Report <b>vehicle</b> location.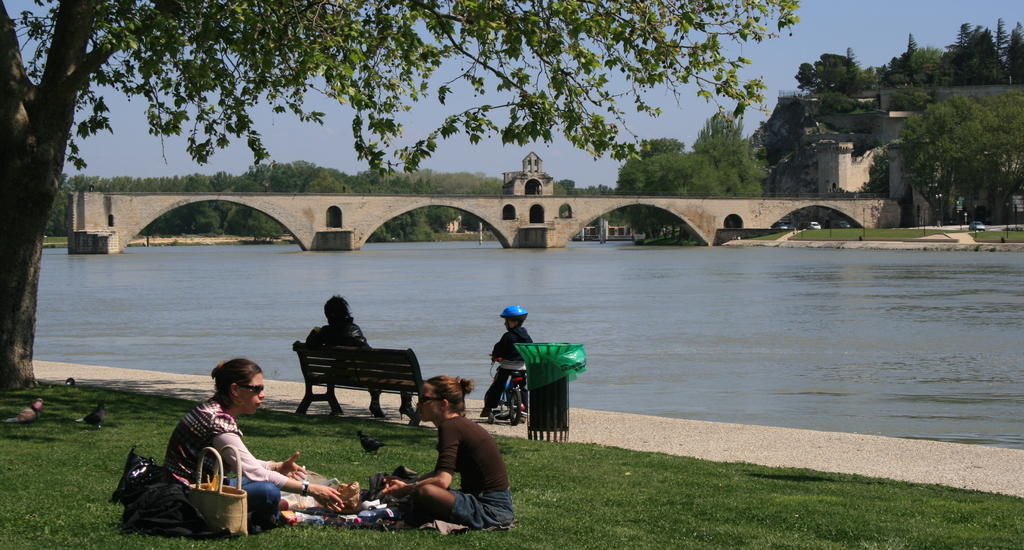
Report: 968:222:988:234.
